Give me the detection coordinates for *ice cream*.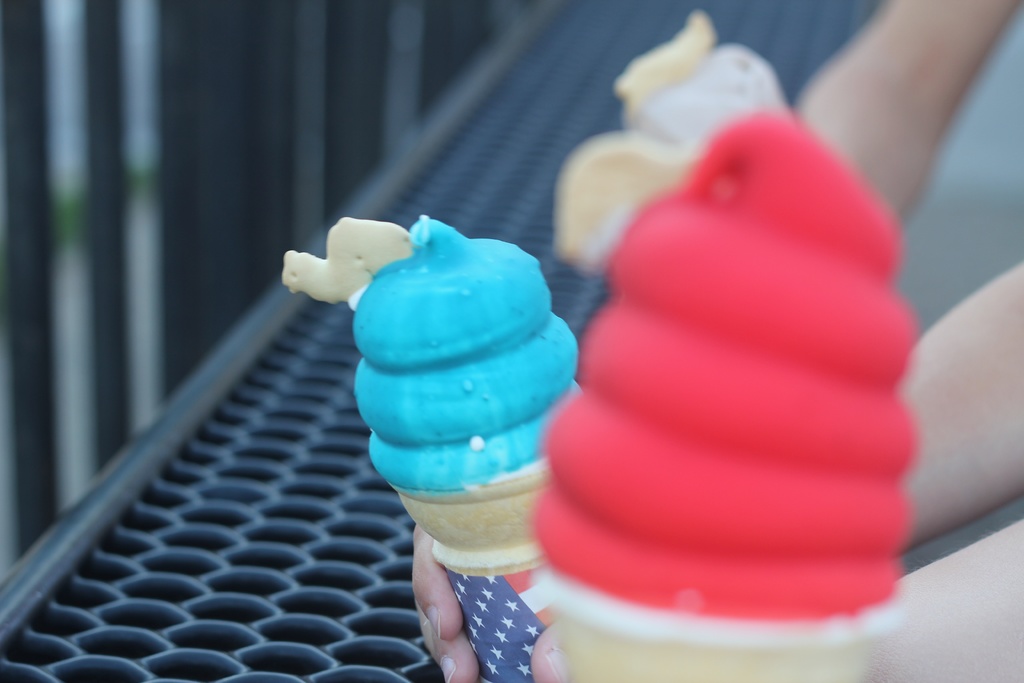
detection(283, 213, 577, 497).
